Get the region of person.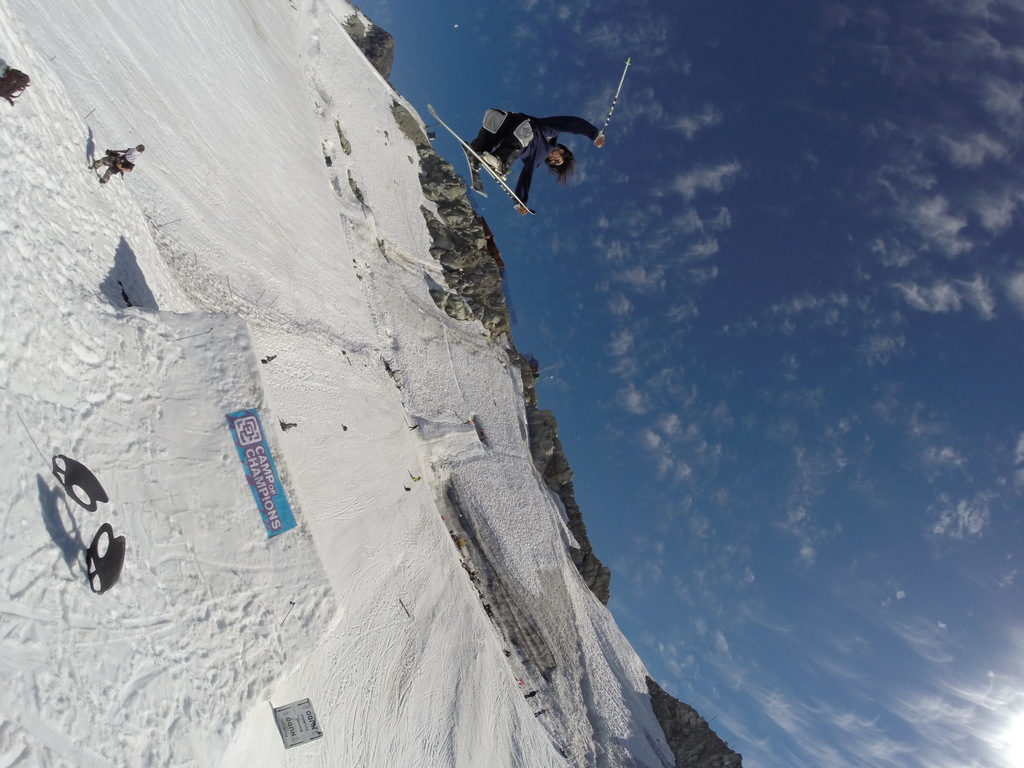
bbox=[471, 77, 600, 220].
